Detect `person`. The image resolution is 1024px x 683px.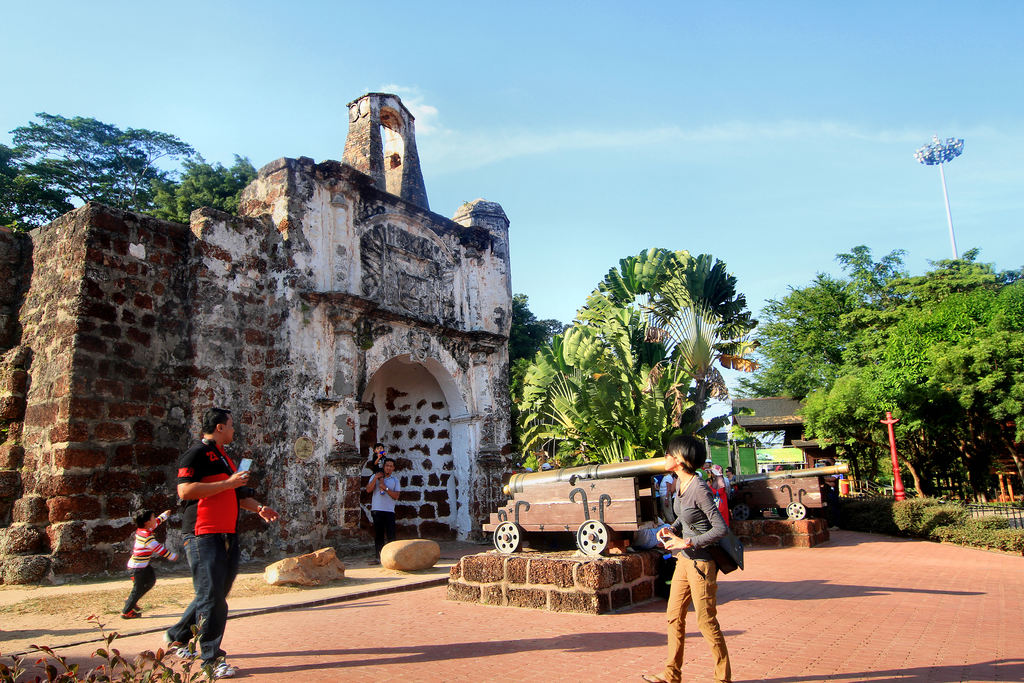
rect(726, 462, 744, 525).
